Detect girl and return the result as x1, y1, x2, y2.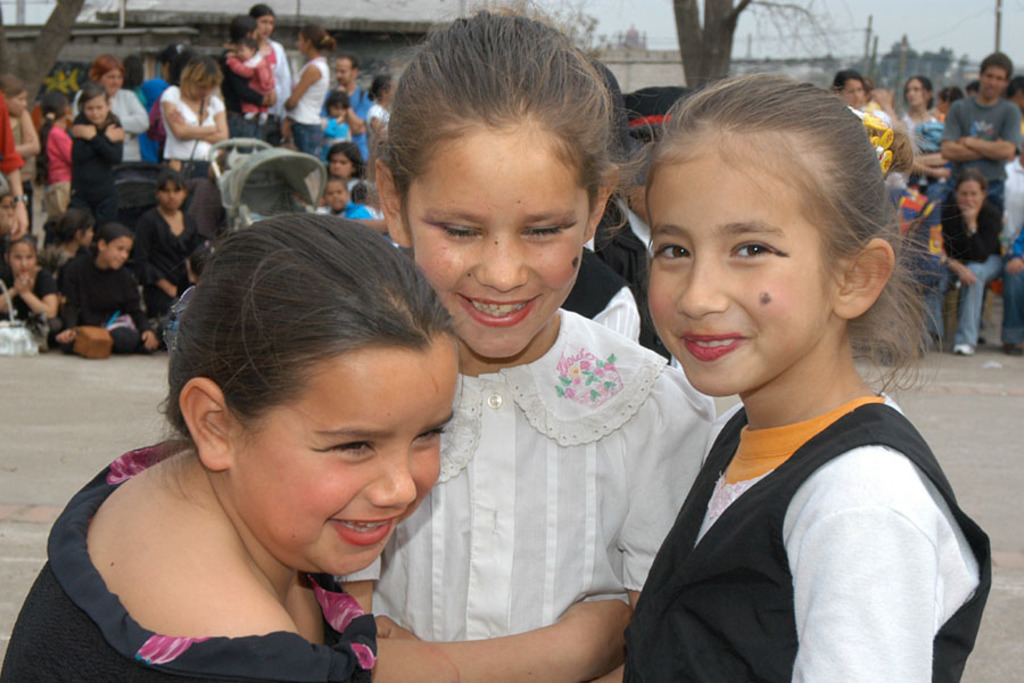
58, 208, 89, 261.
